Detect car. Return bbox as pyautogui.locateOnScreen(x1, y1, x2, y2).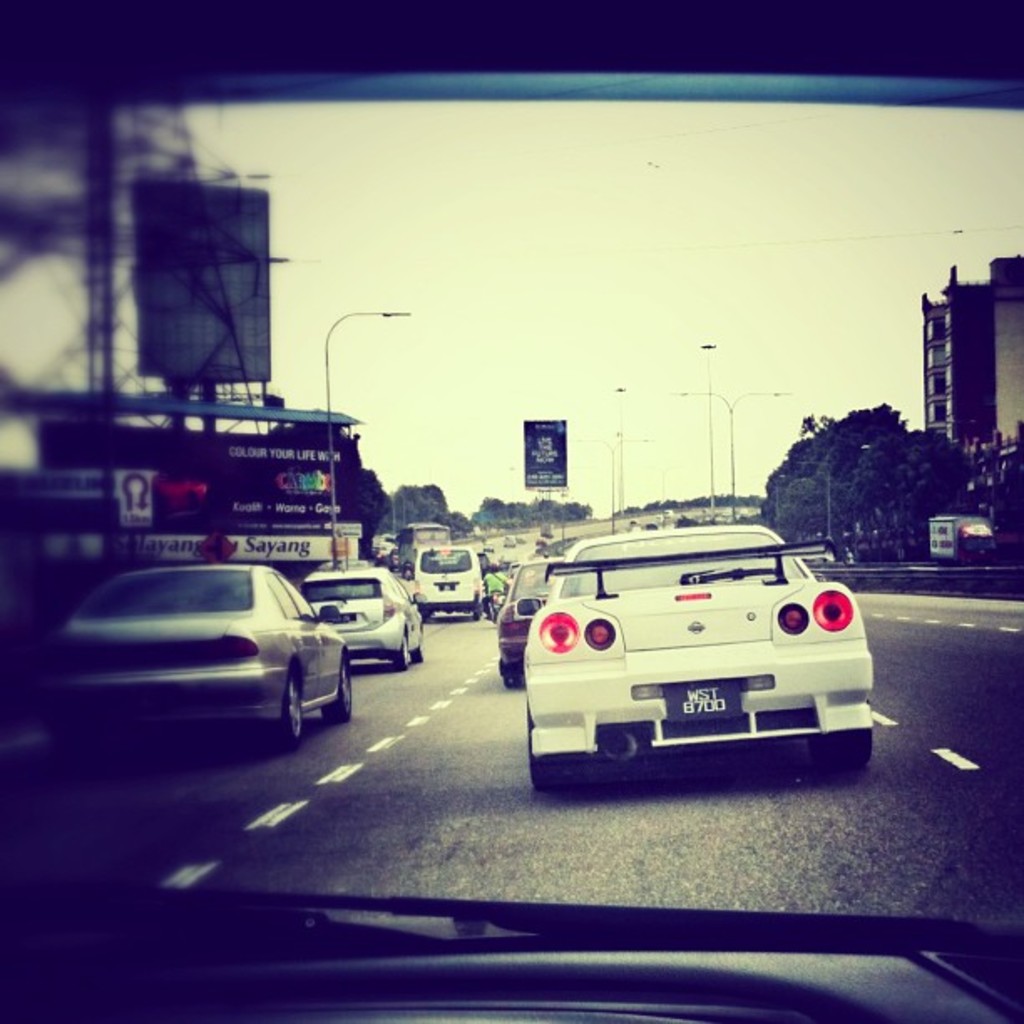
pyautogui.locateOnScreen(298, 566, 428, 671).
